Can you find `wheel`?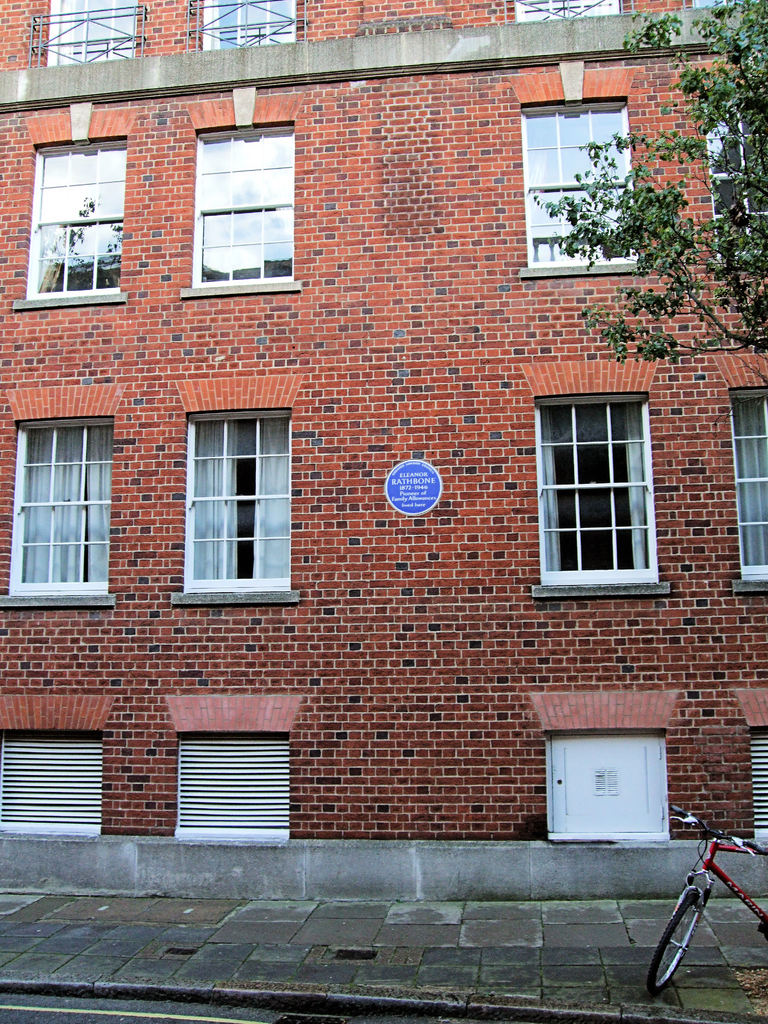
Yes, bounding box: 659/870/727/991.
